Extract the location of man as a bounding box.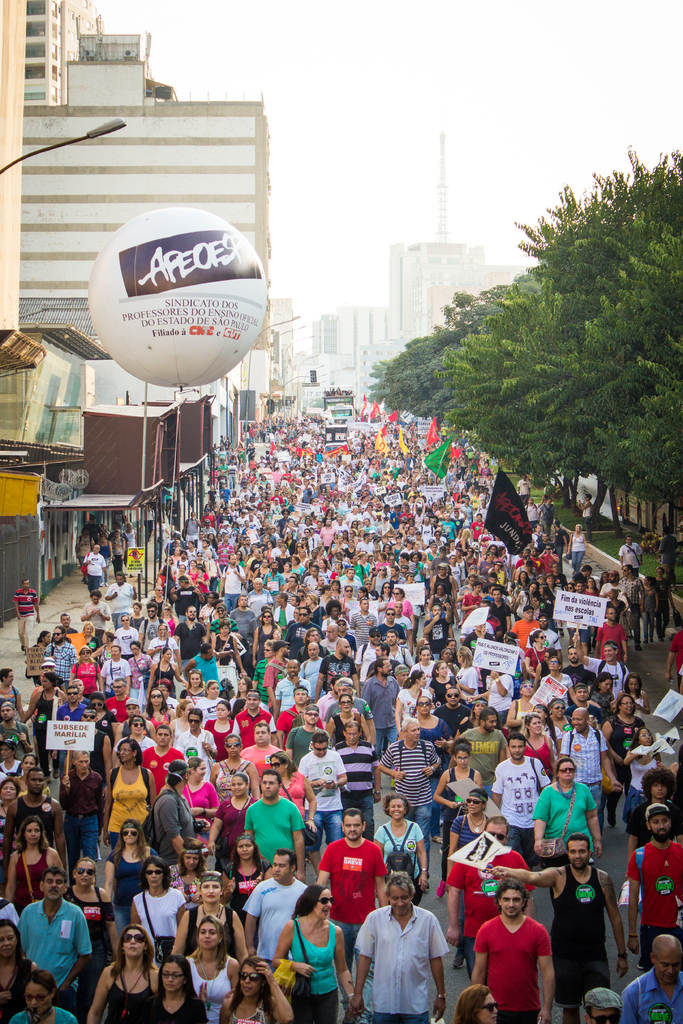
(323,618,342,652).
